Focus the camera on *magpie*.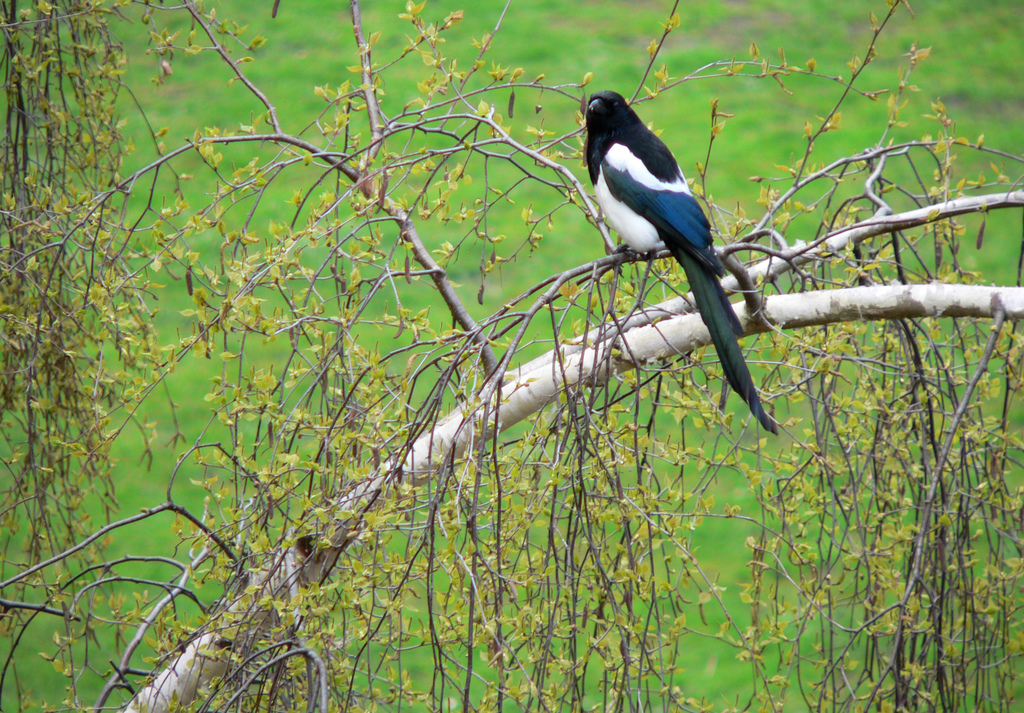
Focus region: 561, 83, 781, 431.
